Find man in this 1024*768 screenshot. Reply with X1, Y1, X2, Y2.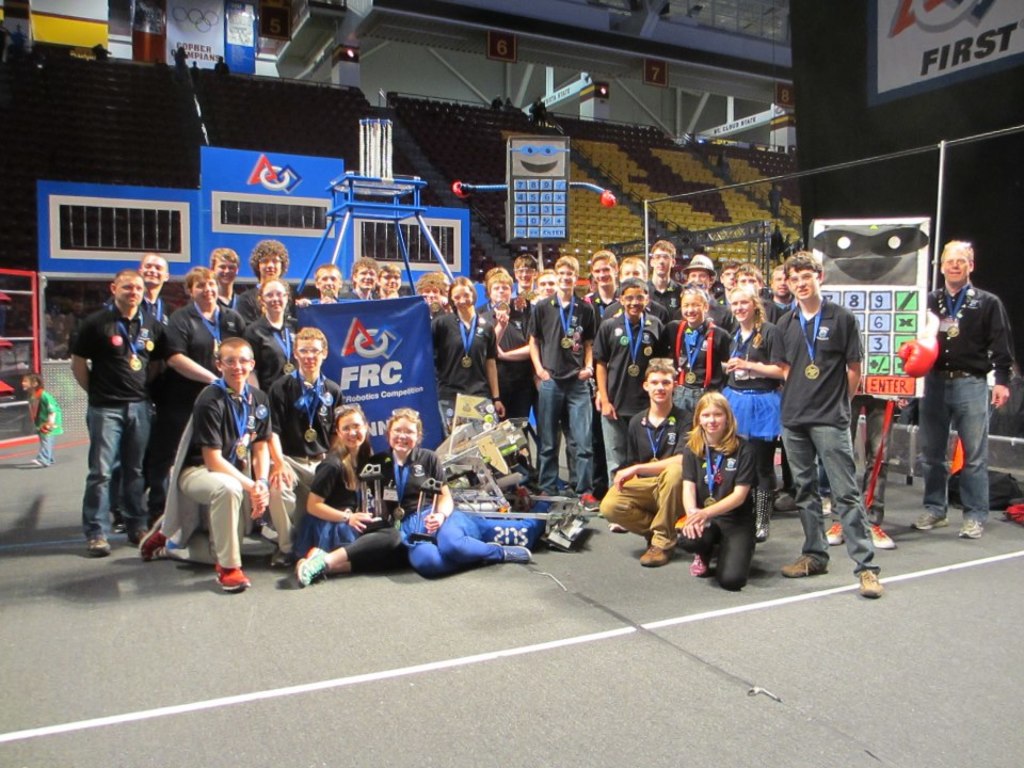
784, 278, 886, 579.
